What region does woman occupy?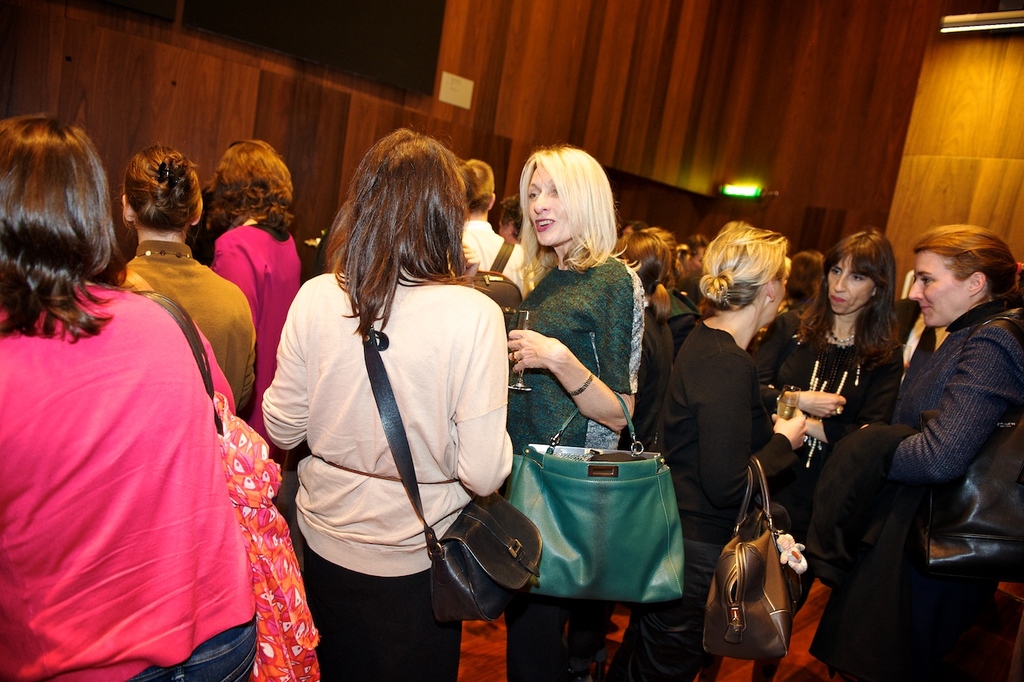
x1=264 y1=147 x2=513 y2=663.
